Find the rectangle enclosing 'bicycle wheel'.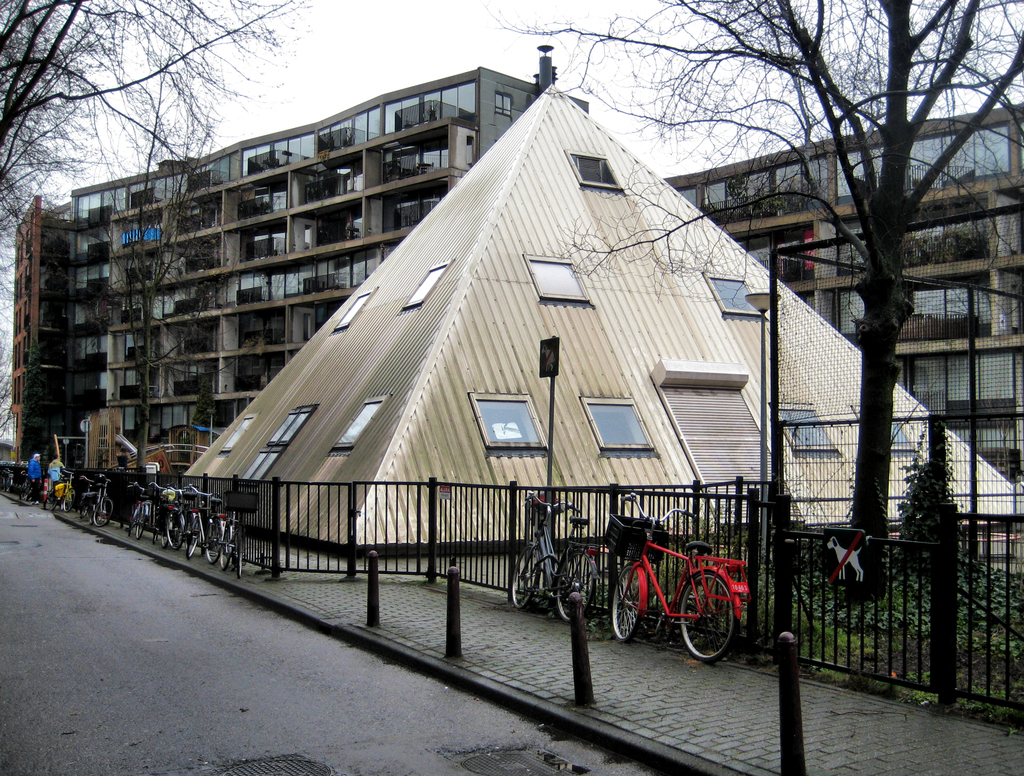
{"x1": 127, "y1": 503, "x2": 137, "y2": 535}.
